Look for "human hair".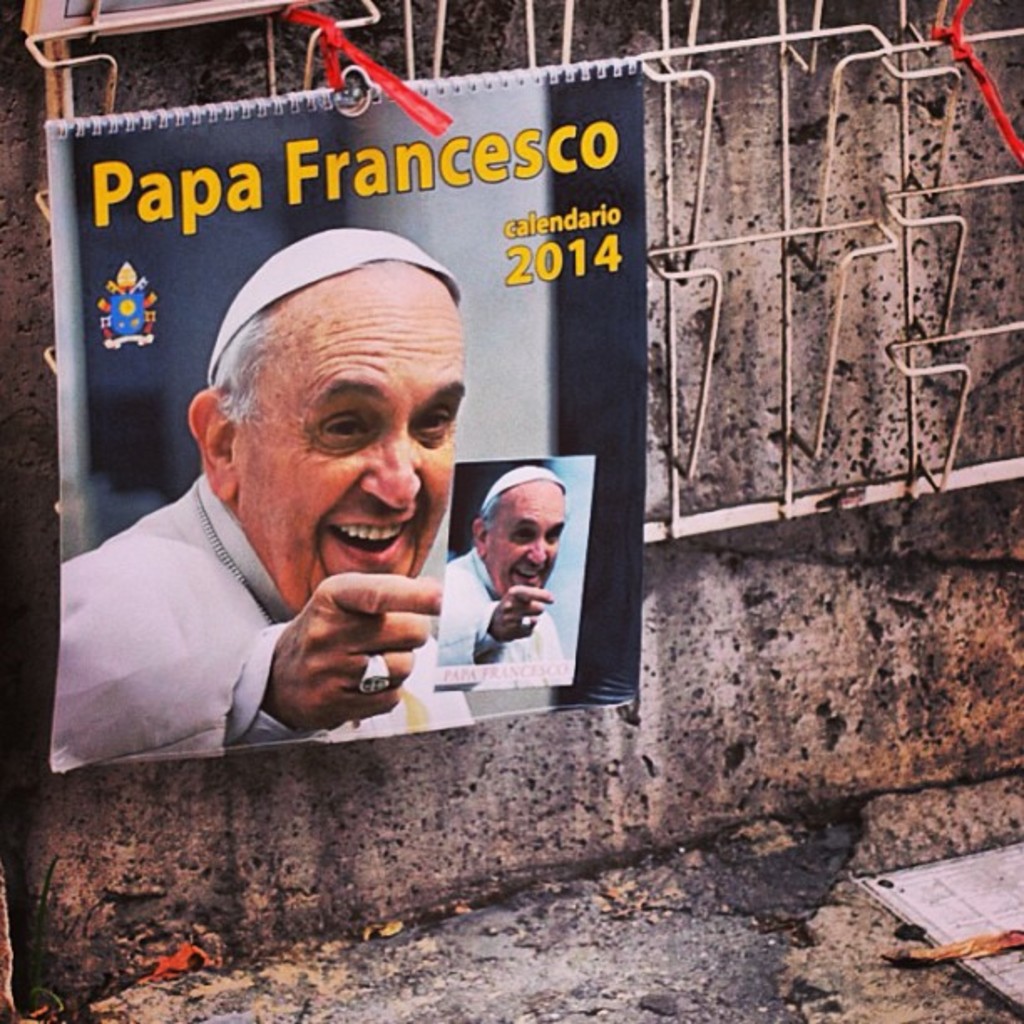
Found: bbox=[477, 492, 500, 532].
